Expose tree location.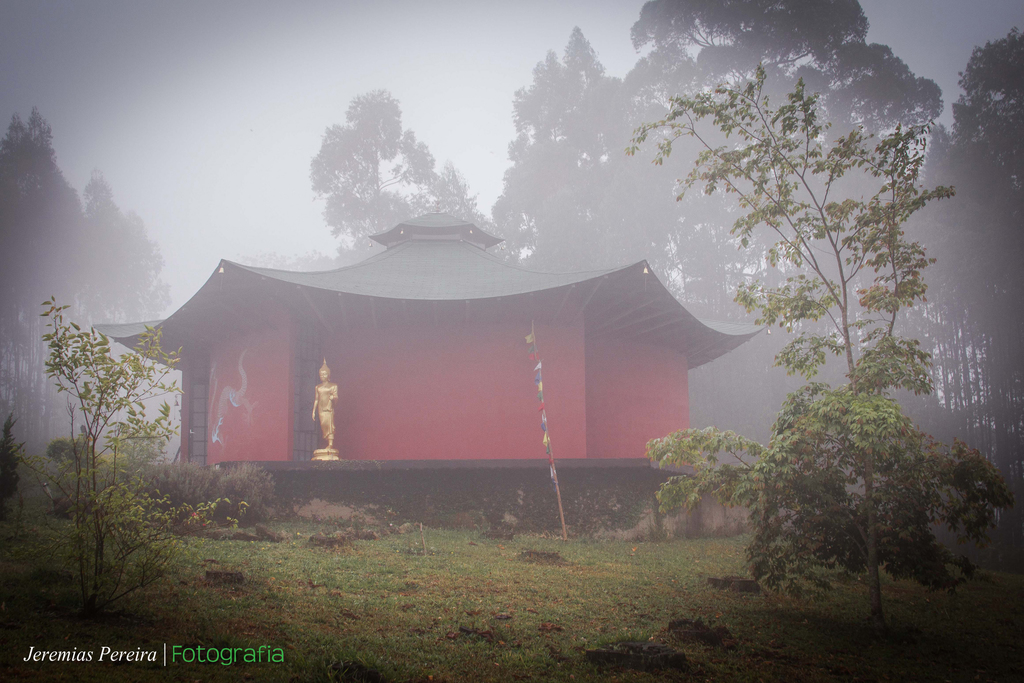
Exposed at bbox=(492, 31, 661, 263).
